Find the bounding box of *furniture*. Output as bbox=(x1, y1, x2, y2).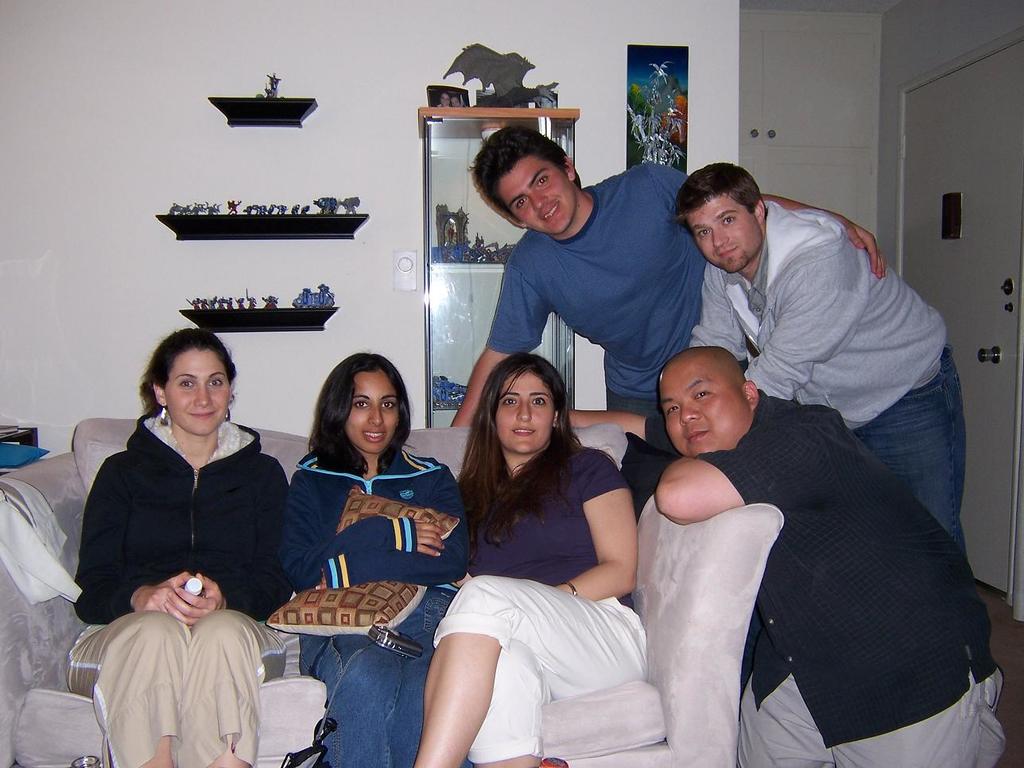
bbox=(0, 417, 782, 767).
